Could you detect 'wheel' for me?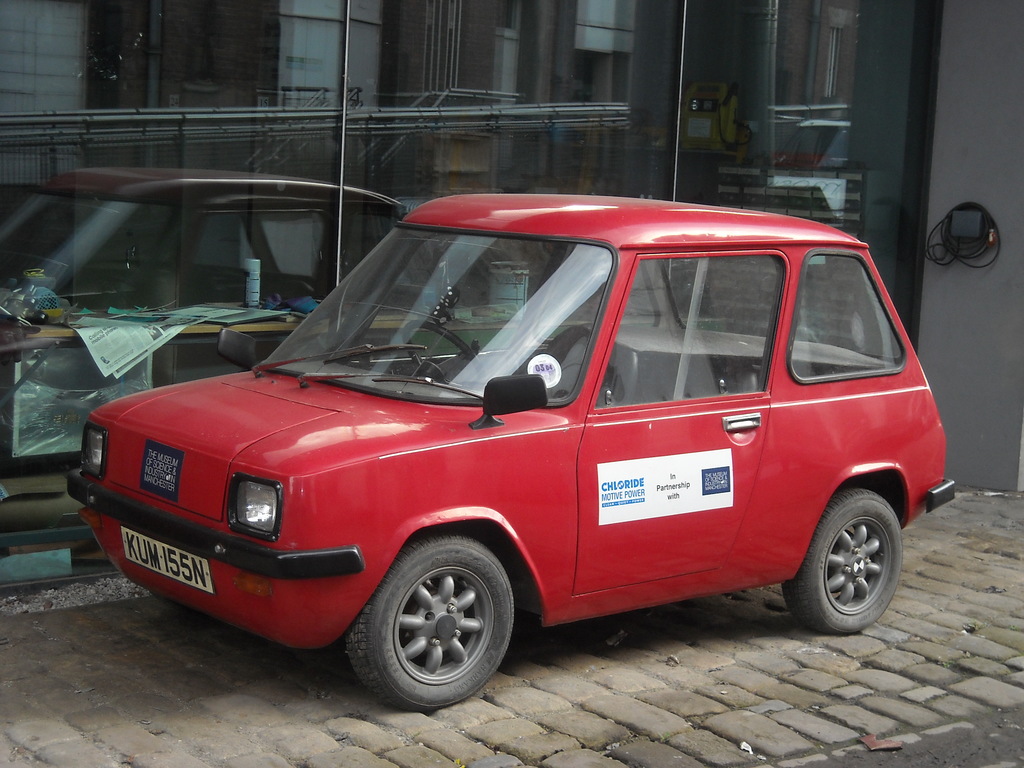
Detection result: <region>363, 553, 508, 705</region>.
